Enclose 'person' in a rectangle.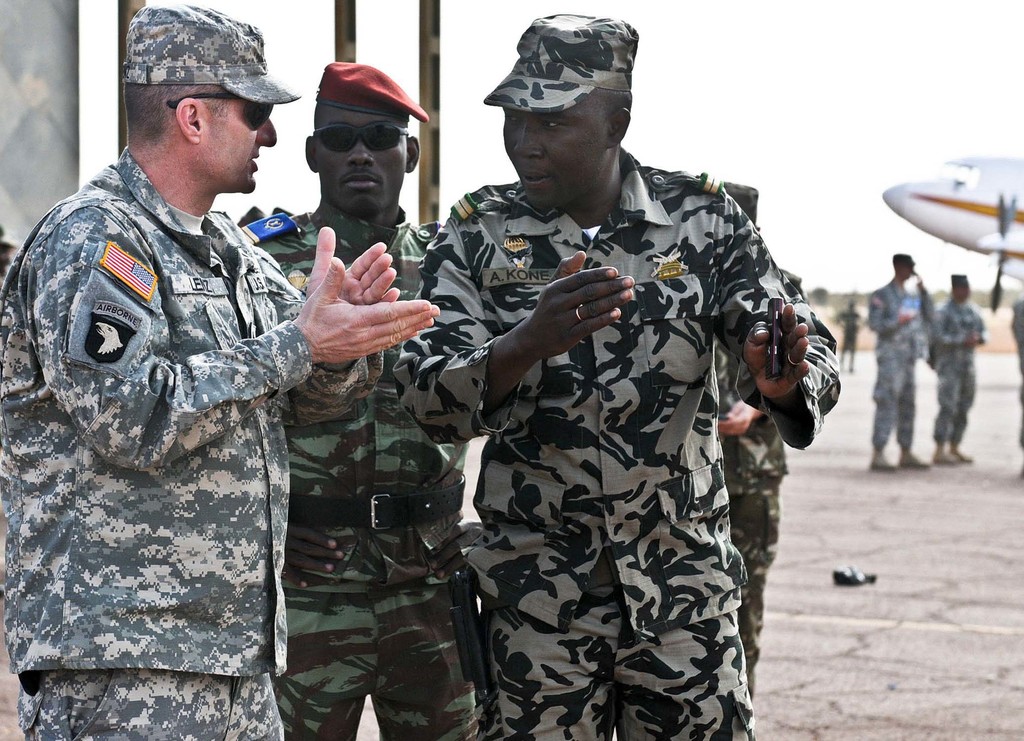
[left=867, top=254, right=925, bottom=475].
